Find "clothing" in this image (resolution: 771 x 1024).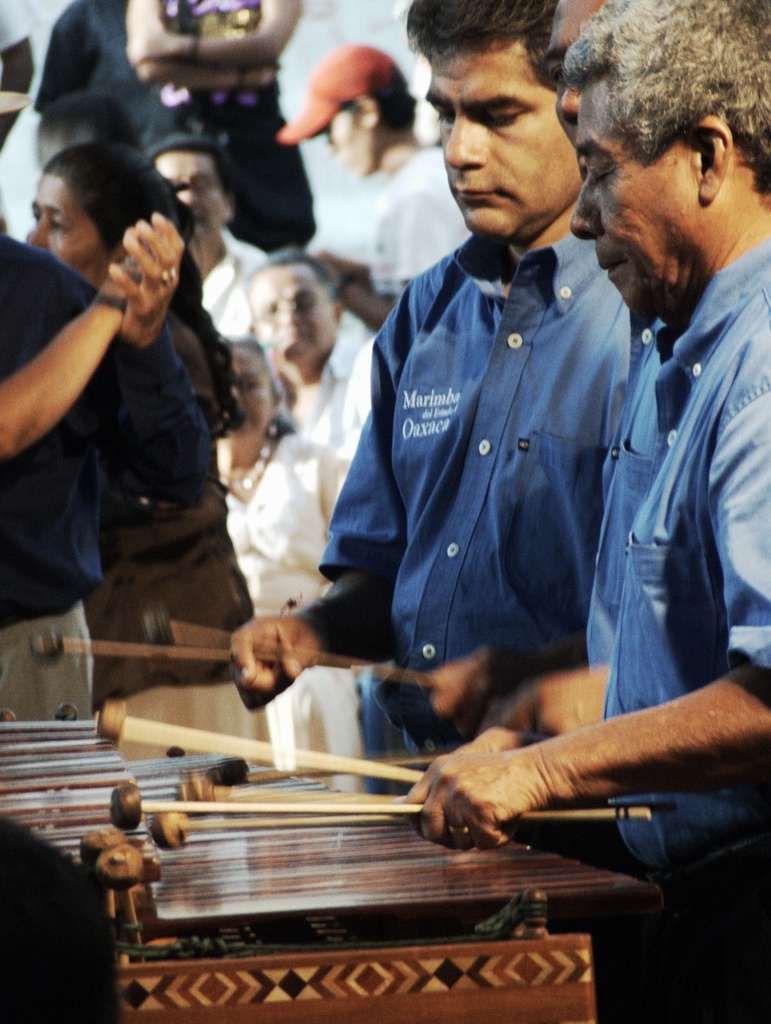
[53,0,199,143].
